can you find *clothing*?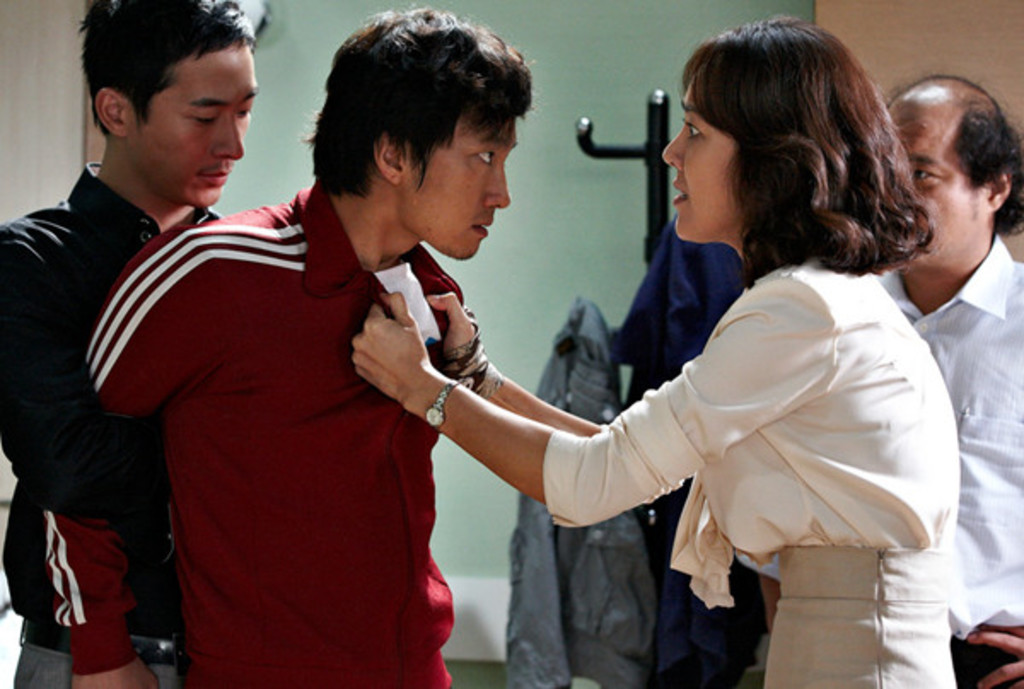
Yes, bounding box: bbox(0, 164, 227, 687).
